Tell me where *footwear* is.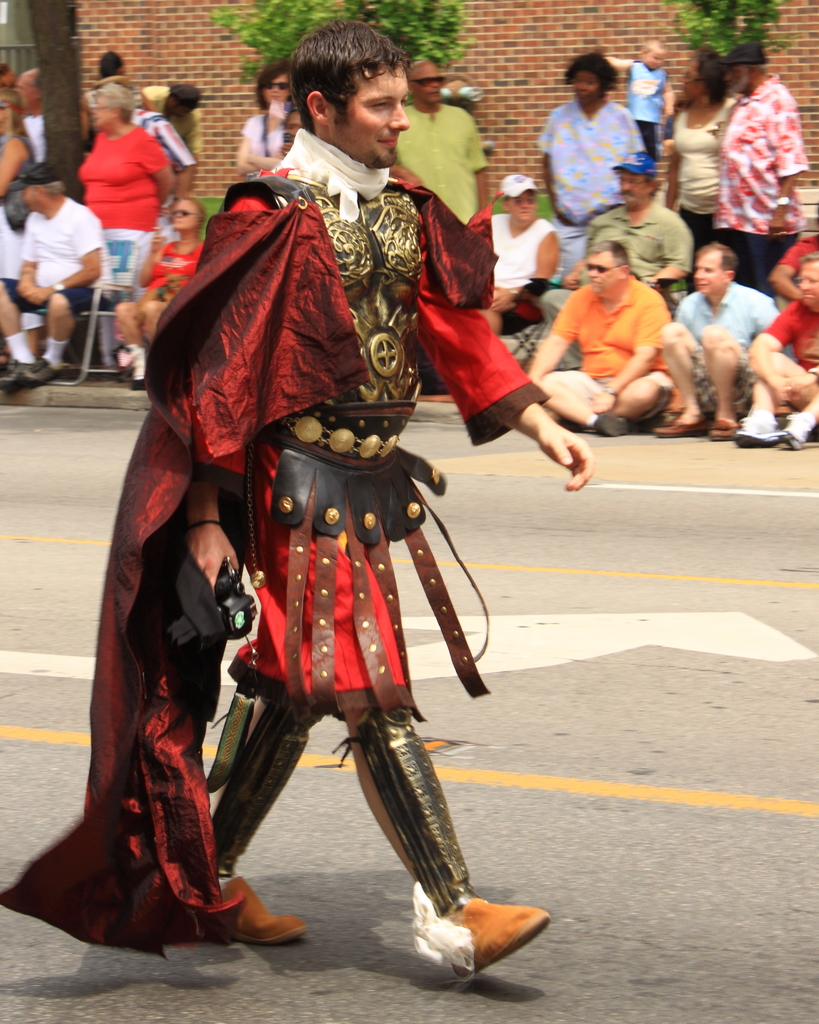
*footwear* is at crop(215, 876, 308, 944).
